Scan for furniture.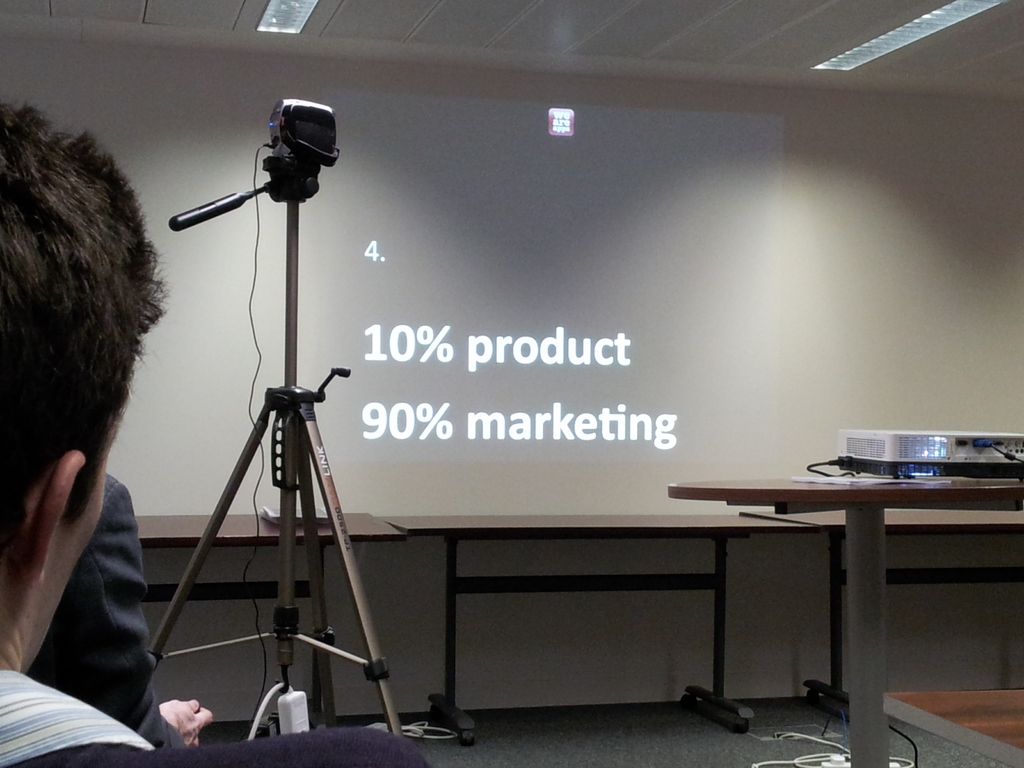
Scan result: [882, 690, 1023, 767].
